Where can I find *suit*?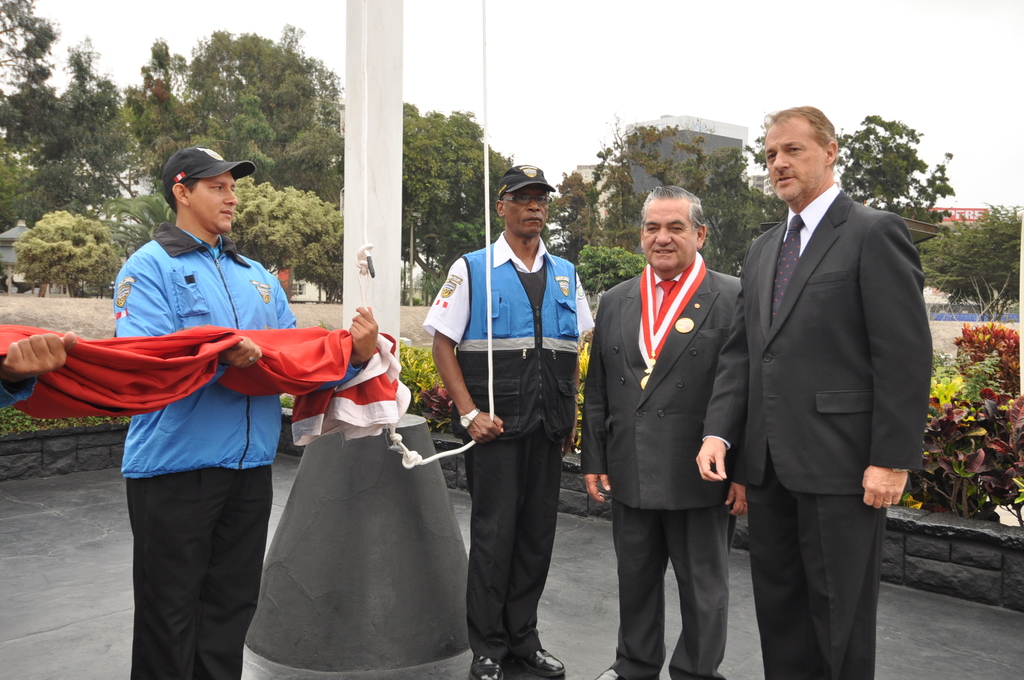
You can find it at {"left": 580, "top": 257, "right": 760, "bottom": 679}.
